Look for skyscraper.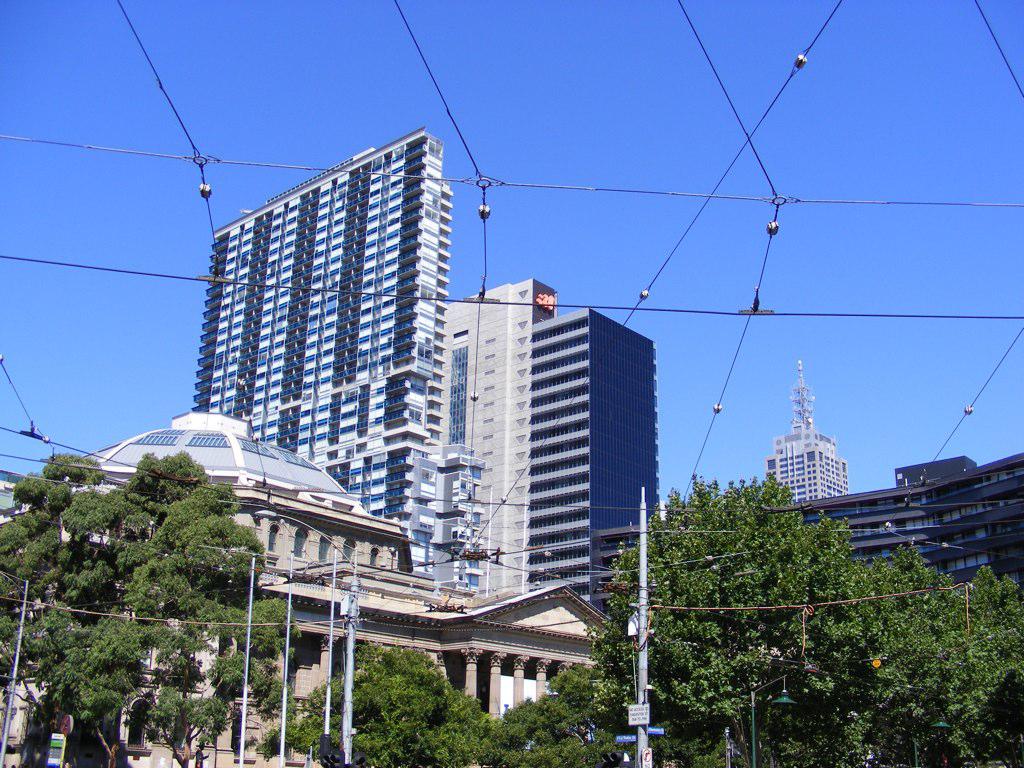
Found: Rect(198, 109, 454, 523).
